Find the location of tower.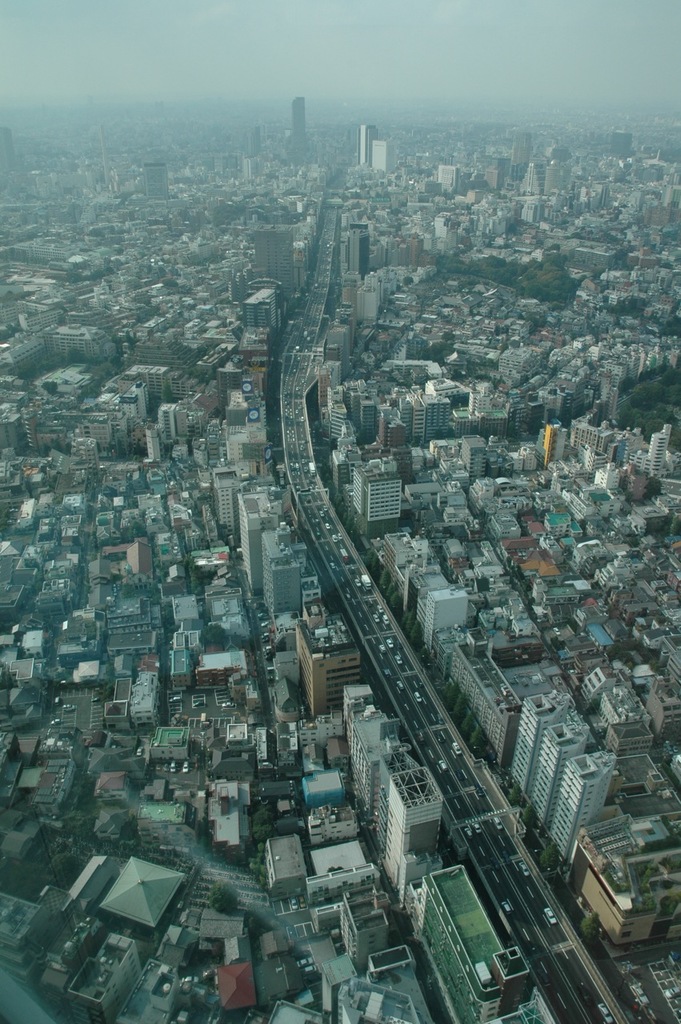
Location: (x1=553, y1=750, x2=599, y2=861).
